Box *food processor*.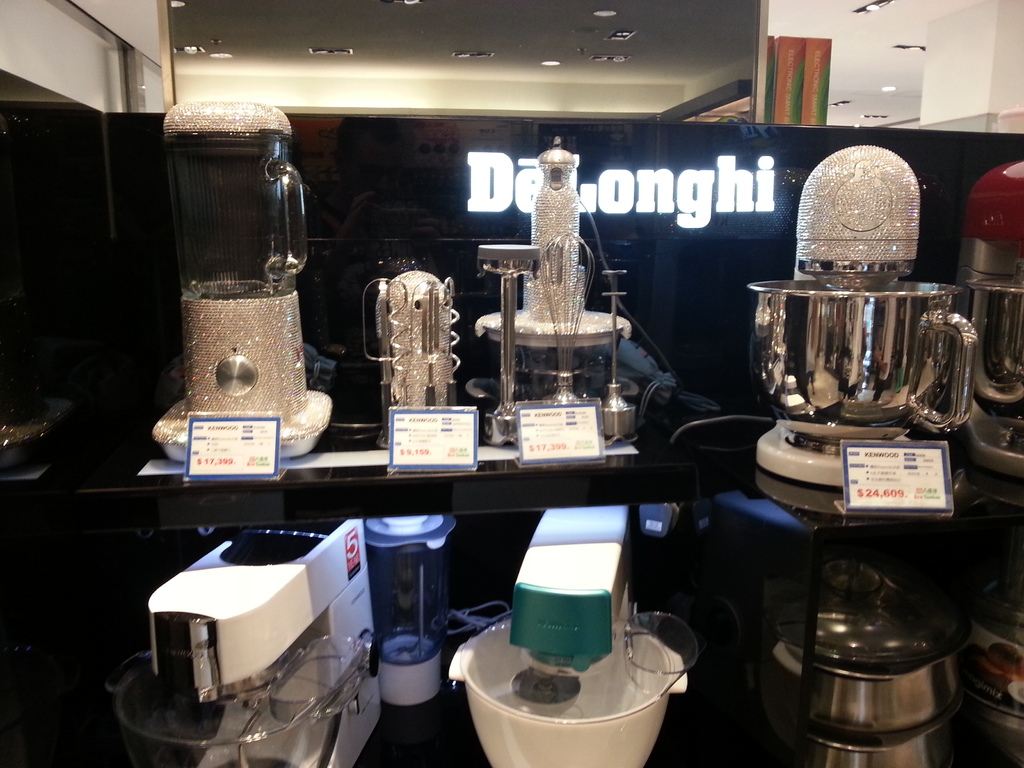
locate(361, 509, 461, 703).
